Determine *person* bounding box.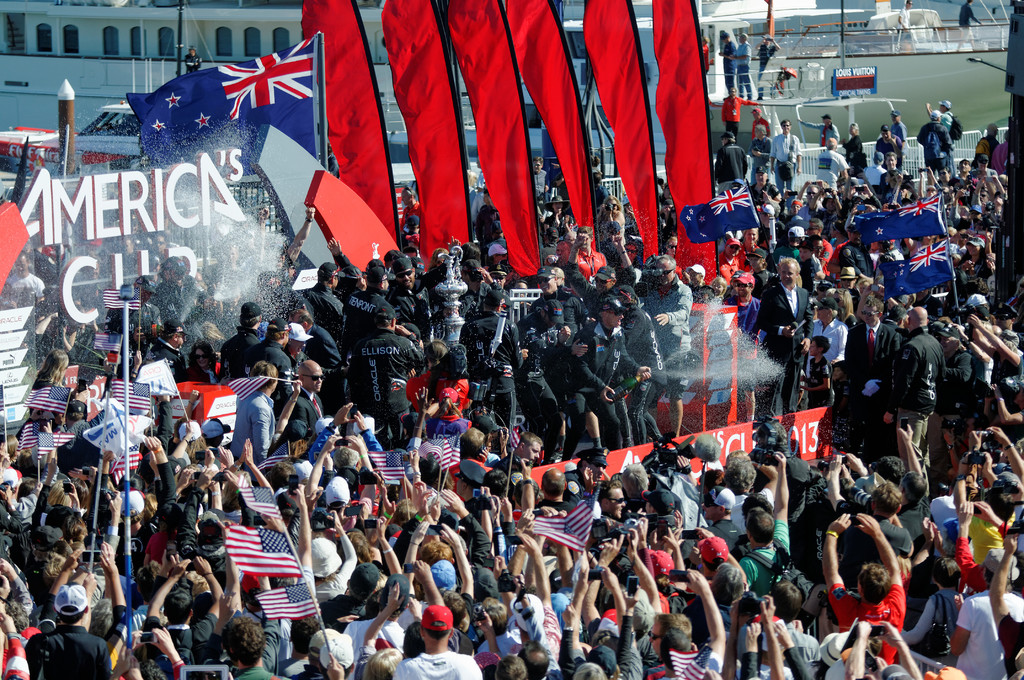
Determined: left=716, top=31, right=731, bottom=92.
